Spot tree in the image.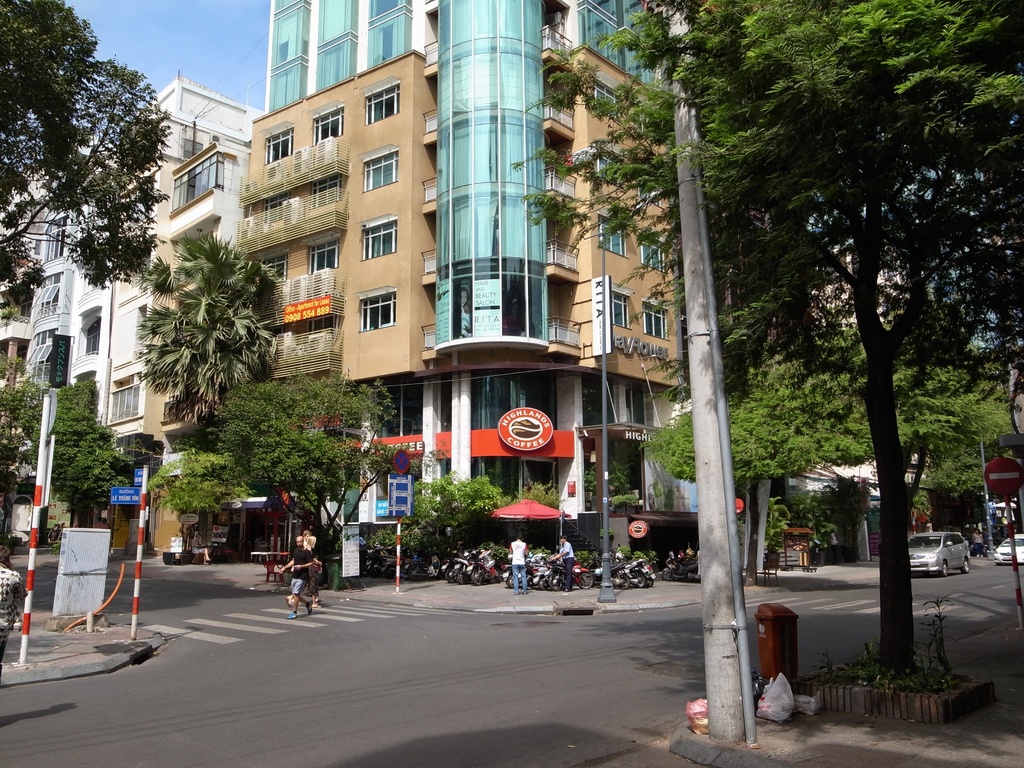
tree found at [740,308,984,581].
